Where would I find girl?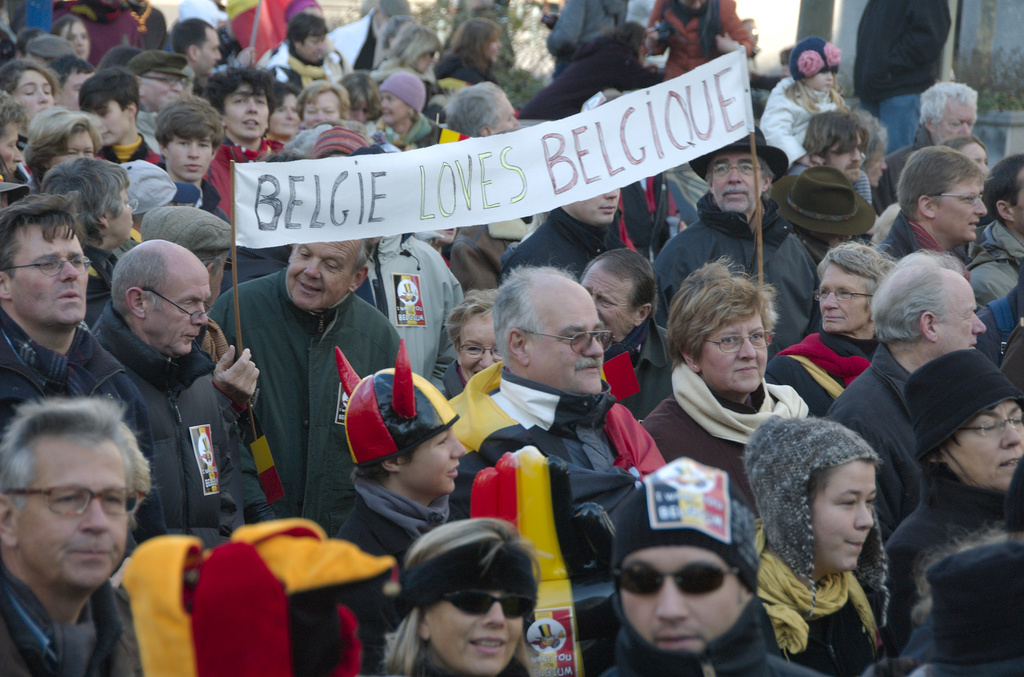
At 381, 516, 542, 676.
